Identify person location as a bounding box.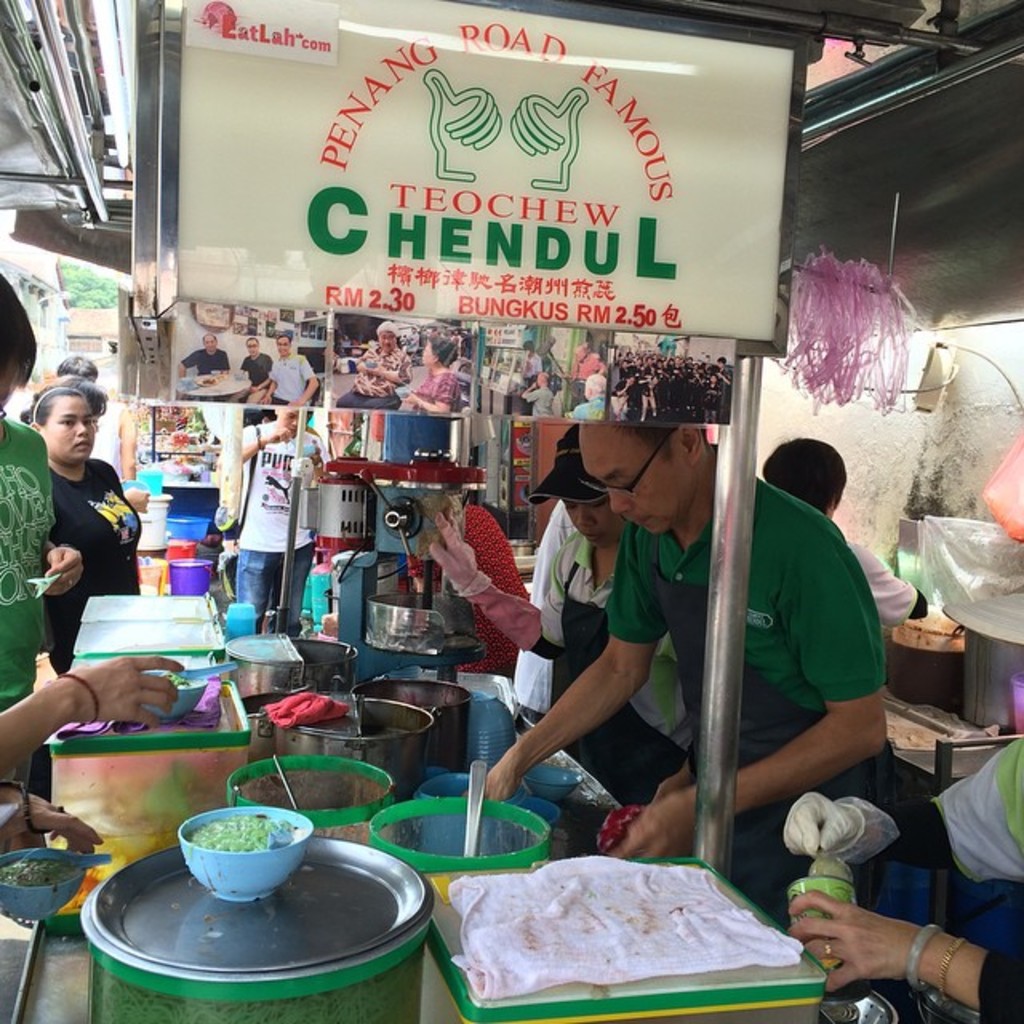
{"left": 178, "top": 330, "right": 232, "bottom": 373}.
